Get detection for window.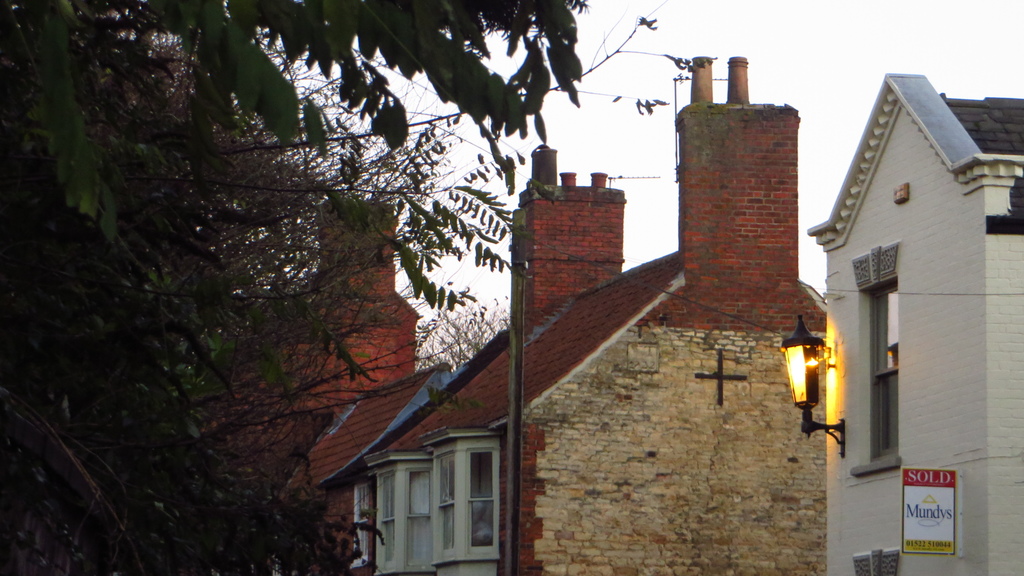
Detection: locate(379, 469, 396, 561).
